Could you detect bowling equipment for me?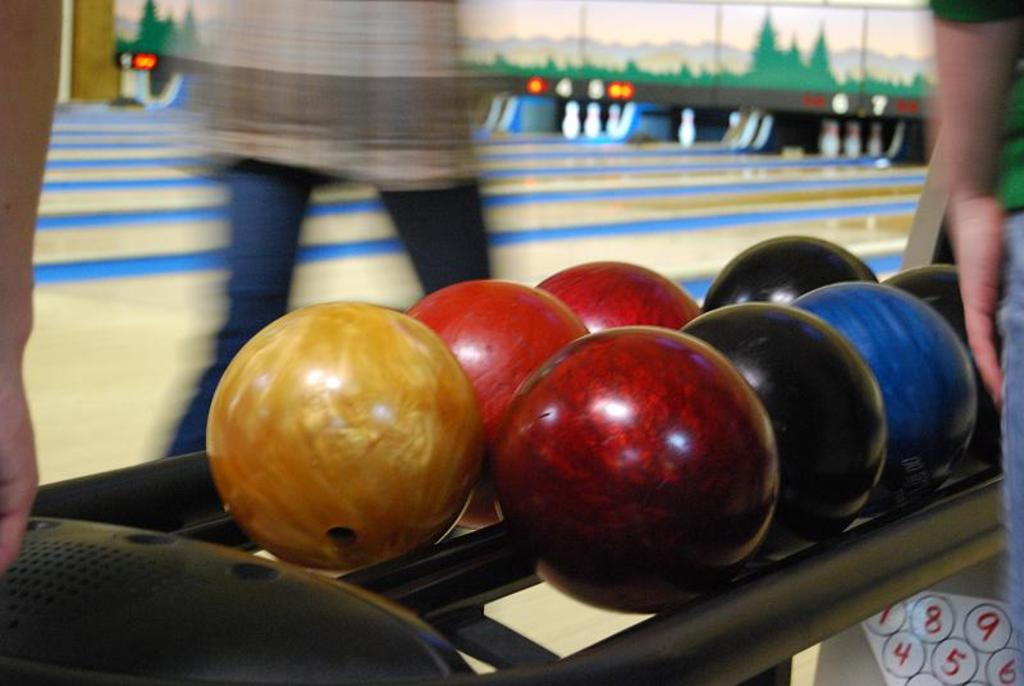
Detection result: select_region(582, 104, 599, 137).
